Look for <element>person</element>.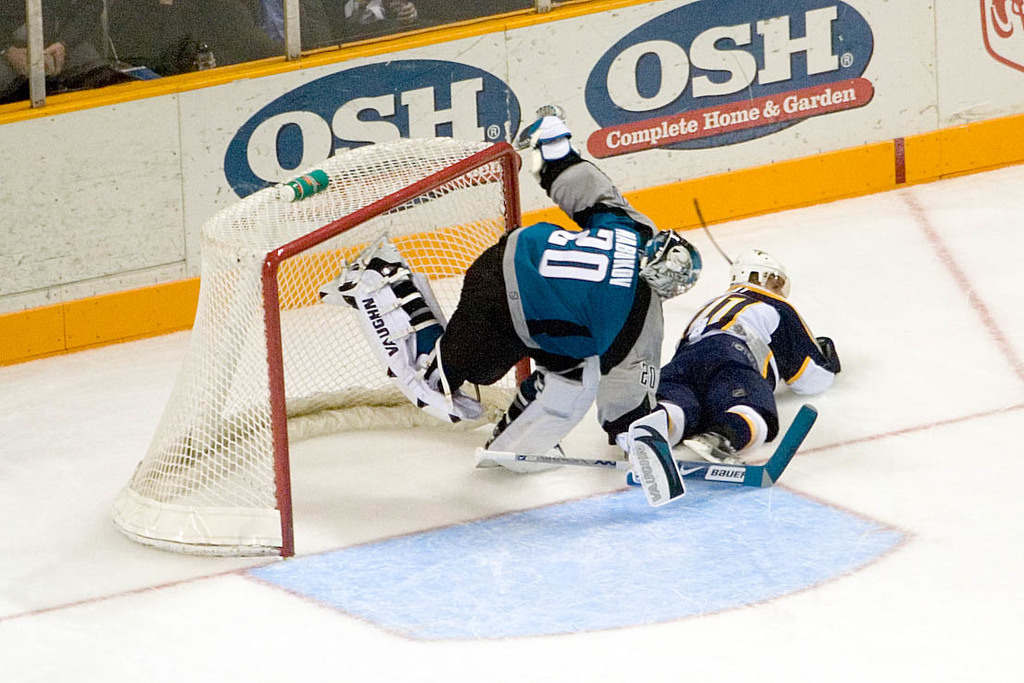
Found: 316 108 701 474.
